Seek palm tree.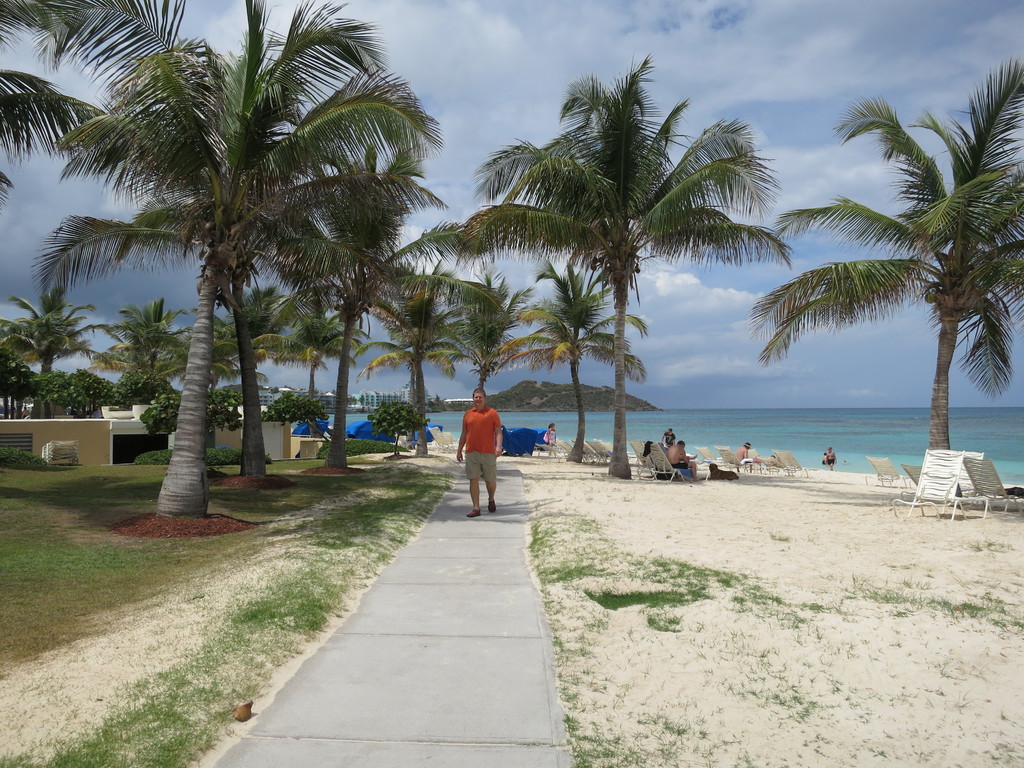
Rect(499, 260, 653, 461).
